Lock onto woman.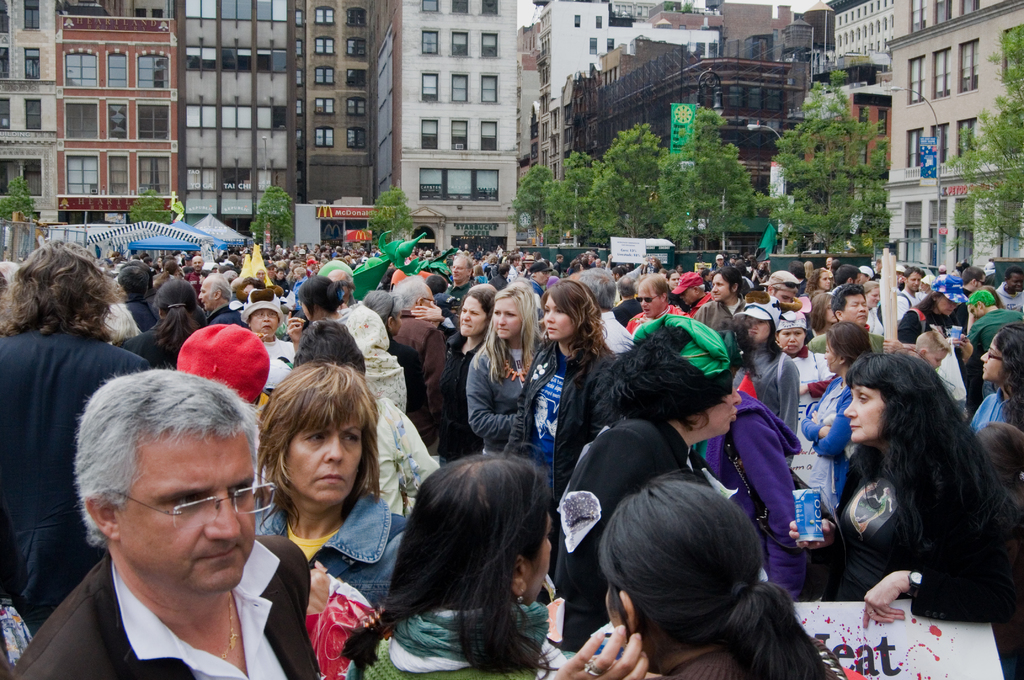
Locked: {"left": 249, "top": 357, "right": 414, "bottom": 615}.
